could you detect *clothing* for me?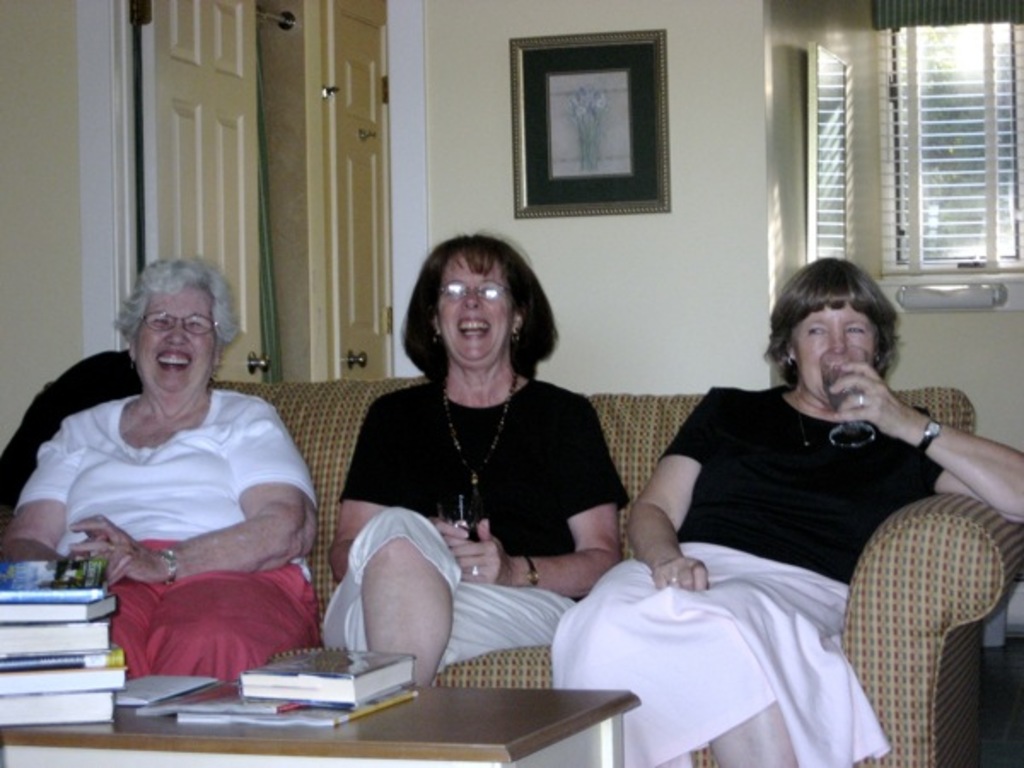
Detection result: bbox(314, 375, 626, 669).
